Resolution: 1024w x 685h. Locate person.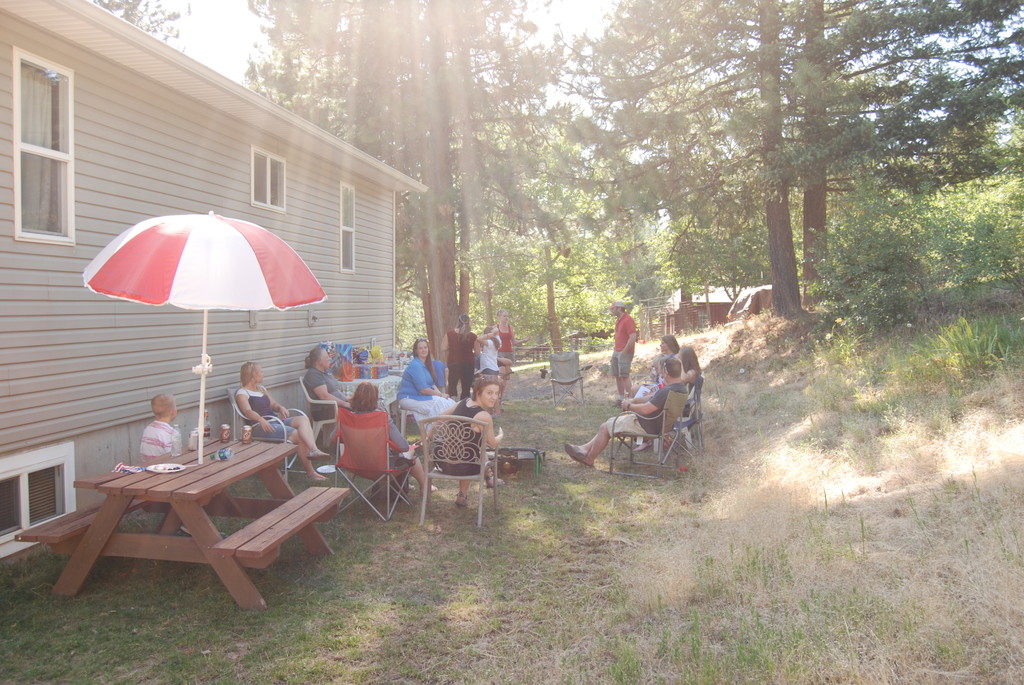
{"x1": 394, "y1": 333, "x2": 460, "y2": 429}.
